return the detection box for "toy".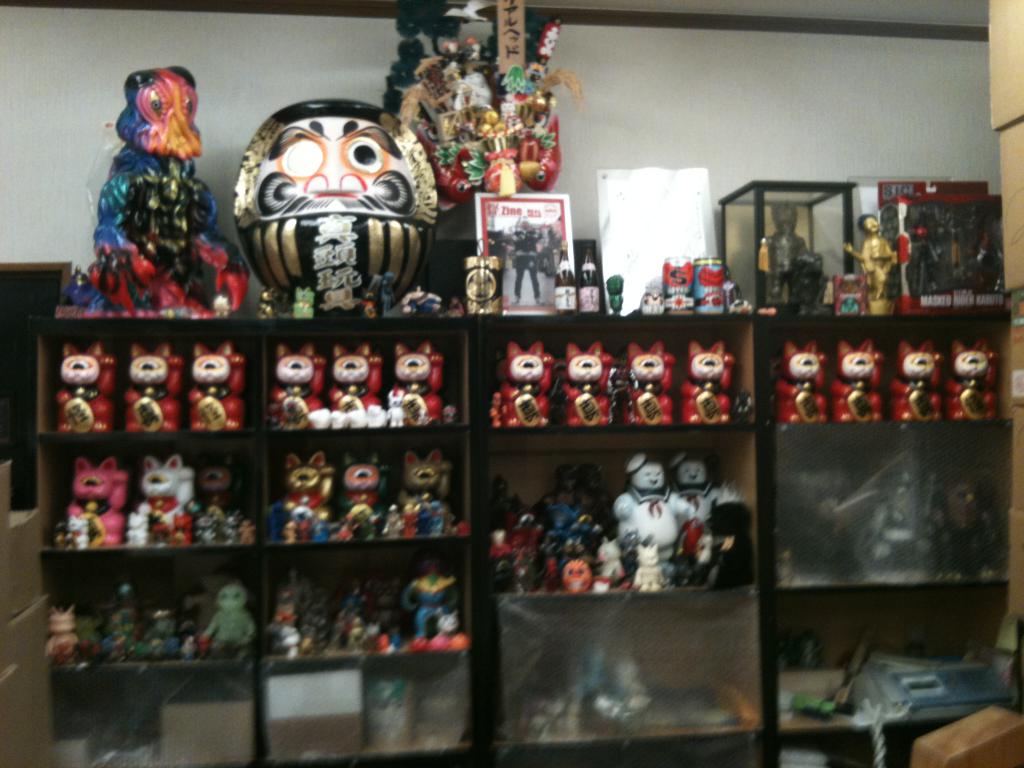
(x1=331, y1=454, x2=388, y2=544).
